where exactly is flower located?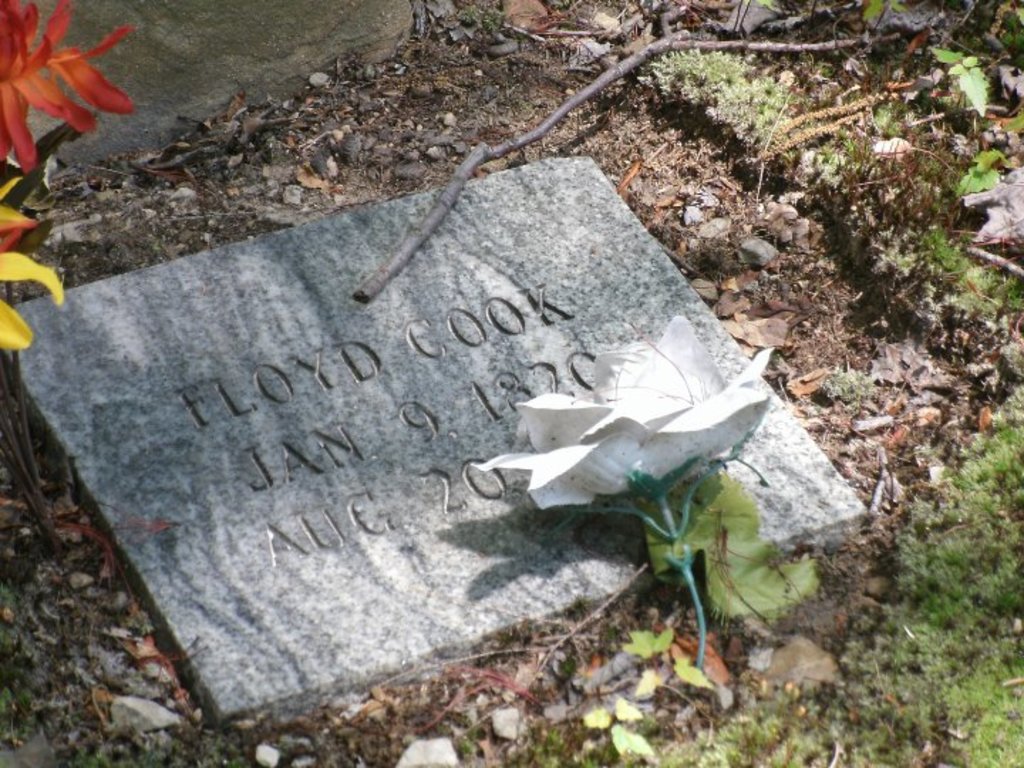
Its bounding box is [0, 9, 132, 151].
